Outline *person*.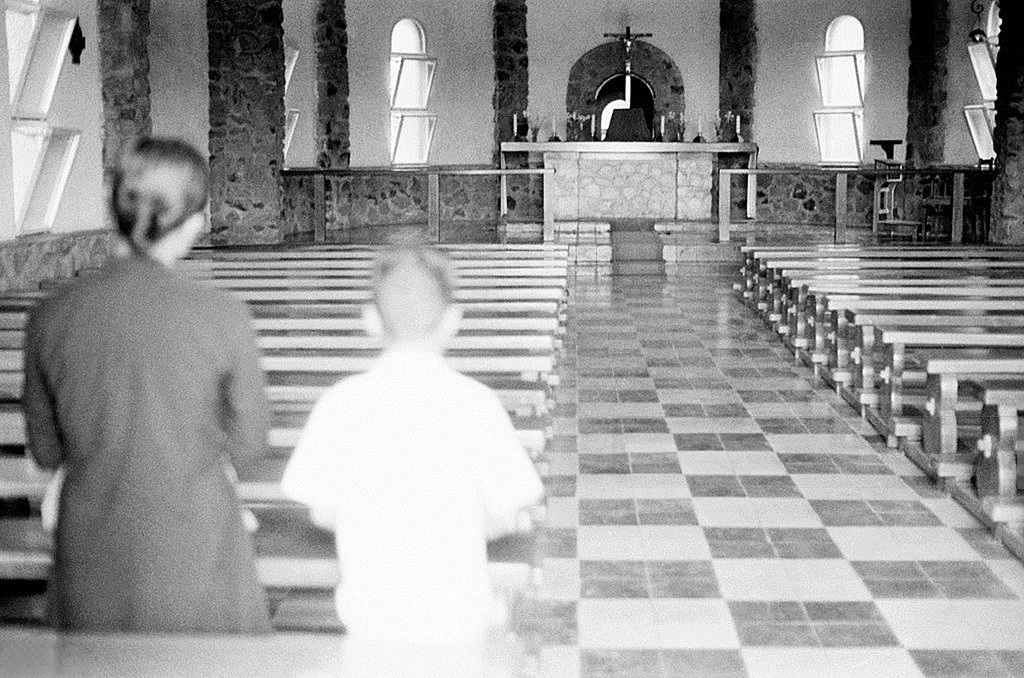
Outline: <bbox>294, 244, 537, 660</bbox>.
